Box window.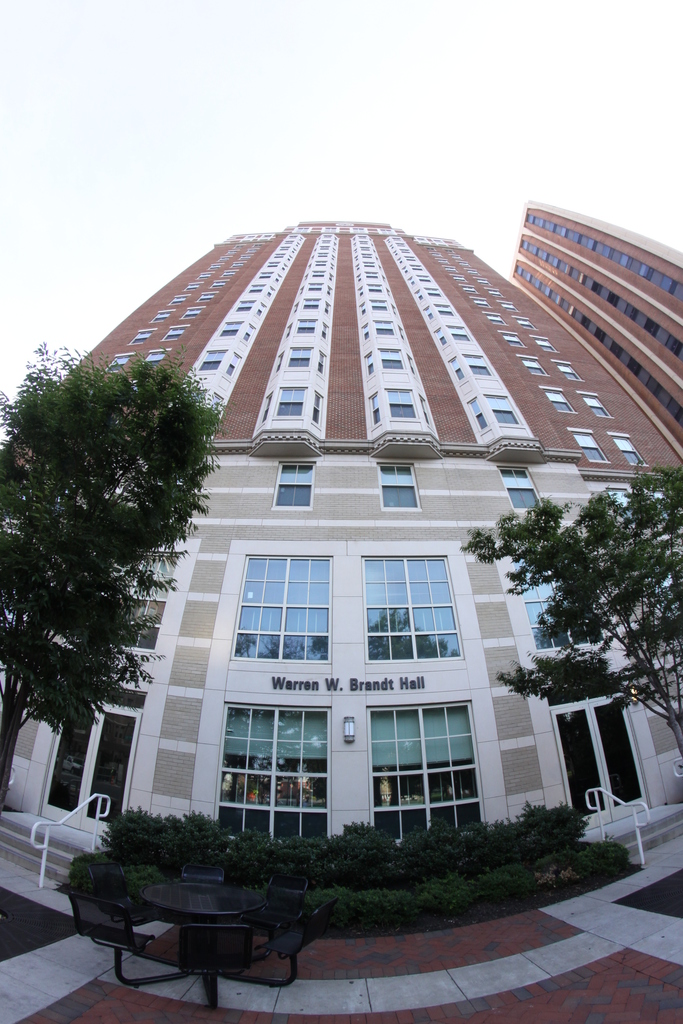
box(361, 319, 371, 350).
